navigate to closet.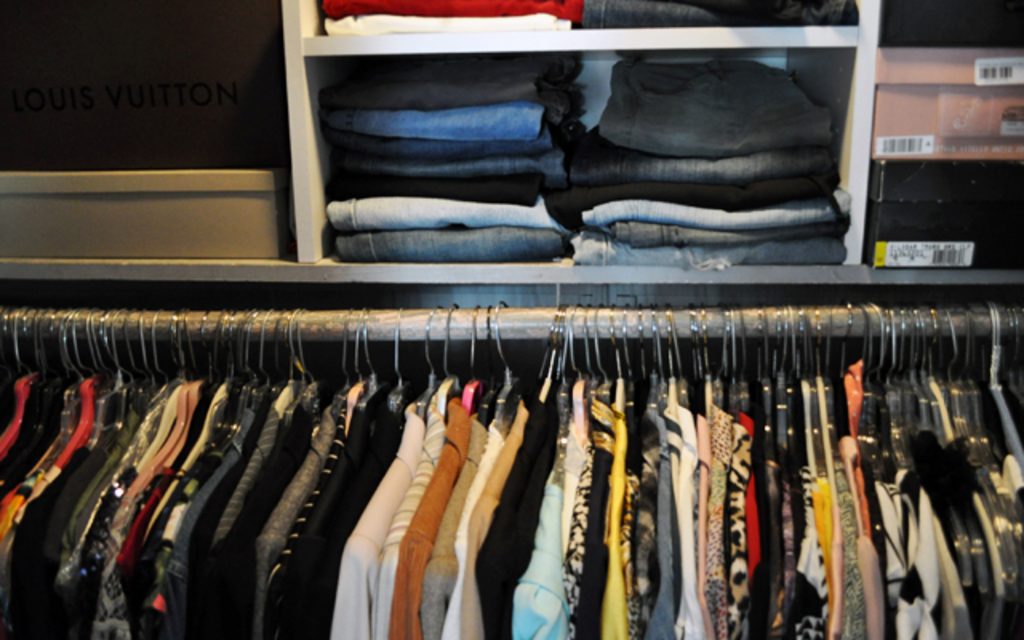
Navigation target: [x1=307, y1=40, x2=859, y2=261].
